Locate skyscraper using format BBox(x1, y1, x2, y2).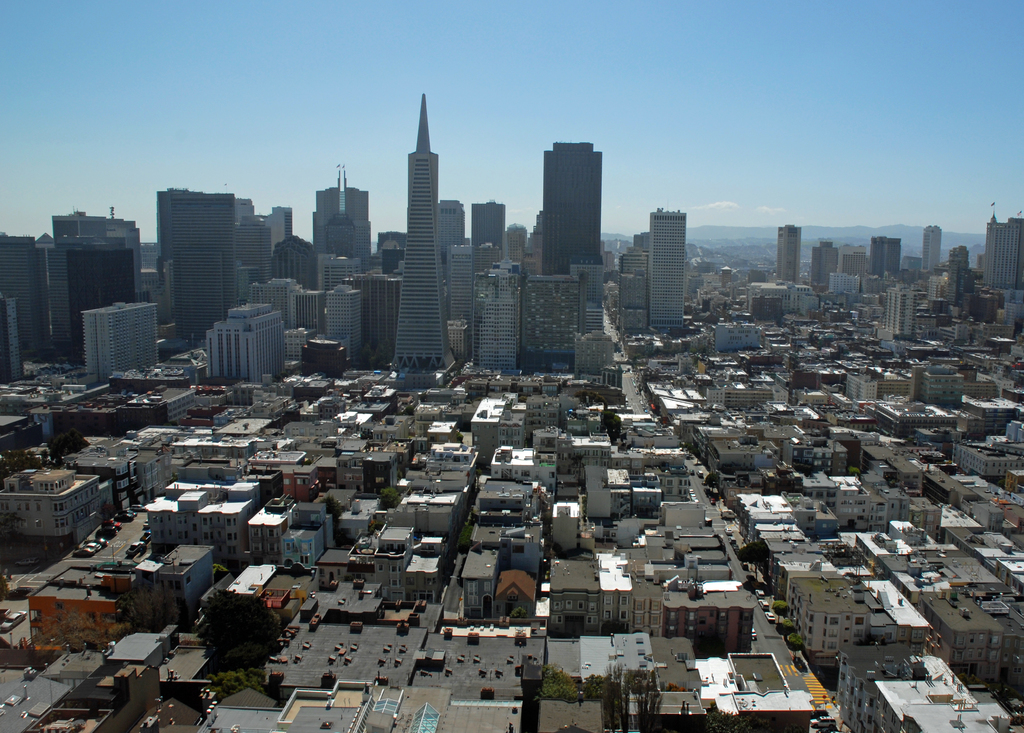
BBox(774, 222, 798, 281).
